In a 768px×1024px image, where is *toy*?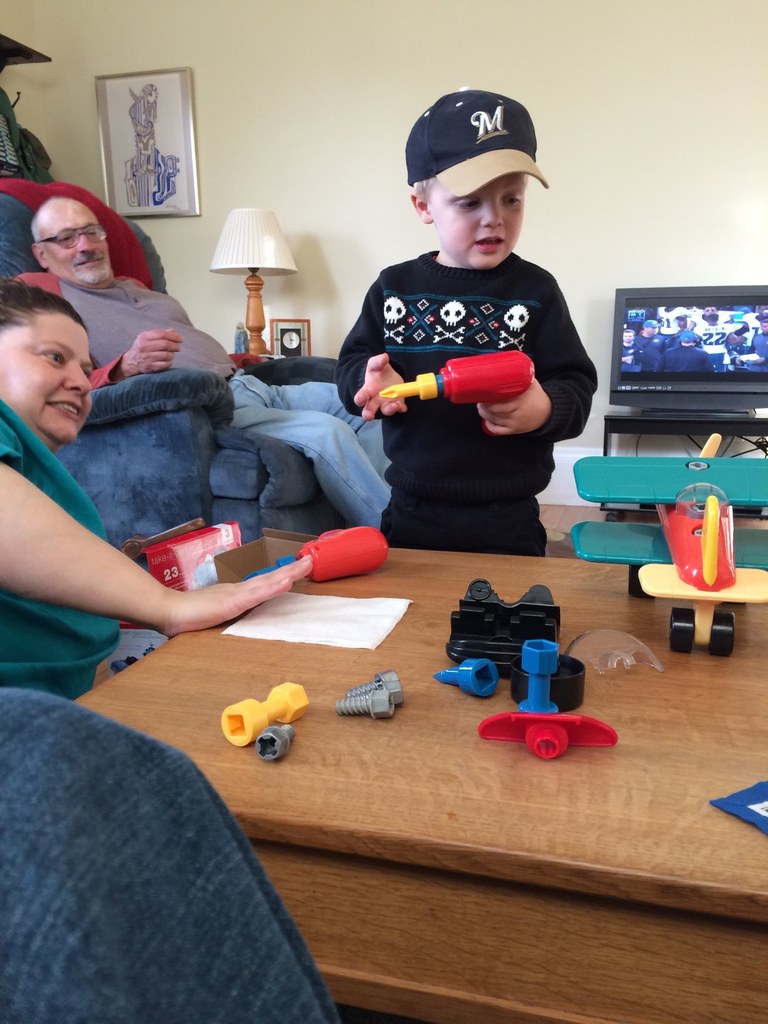
{"x1": 511, "y1": 652, "x2": 585, "y2": 715}.
